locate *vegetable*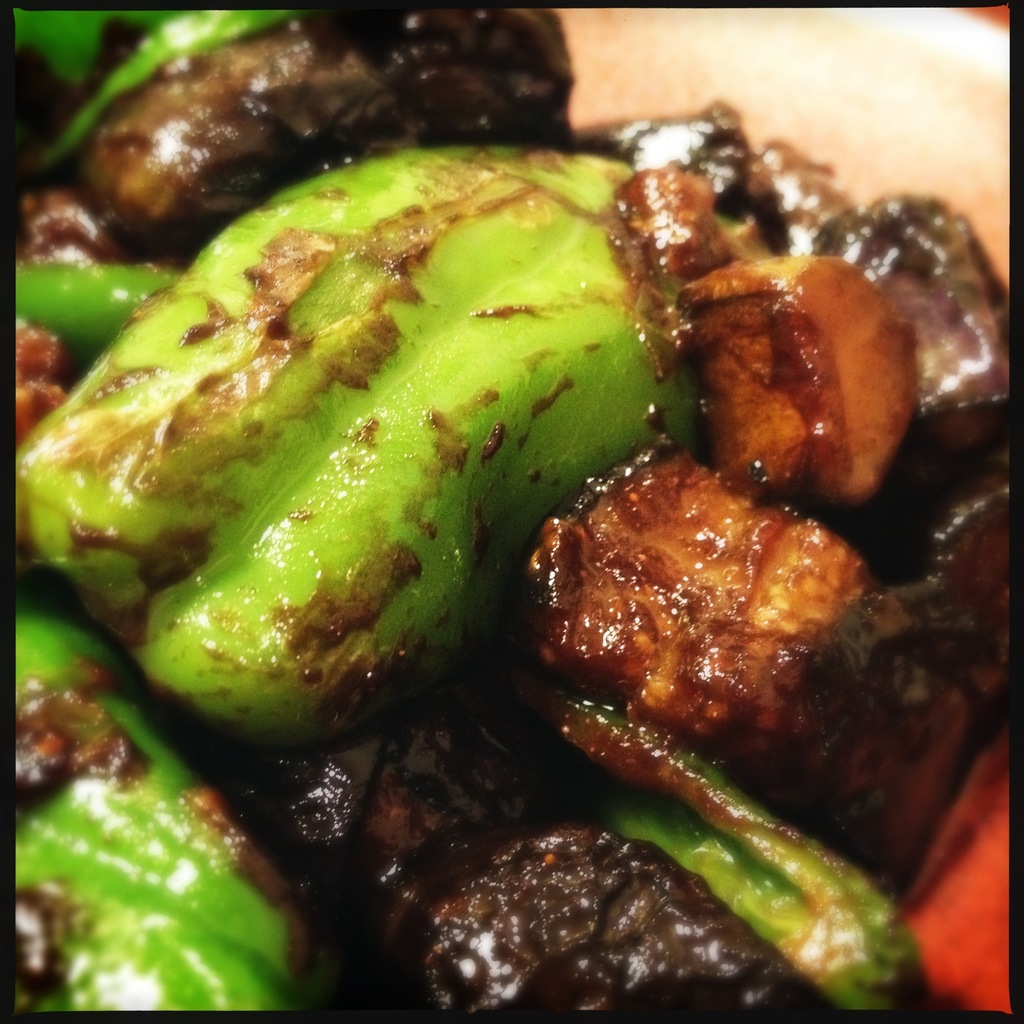
left=20, top=12, right=314, bottom=175
